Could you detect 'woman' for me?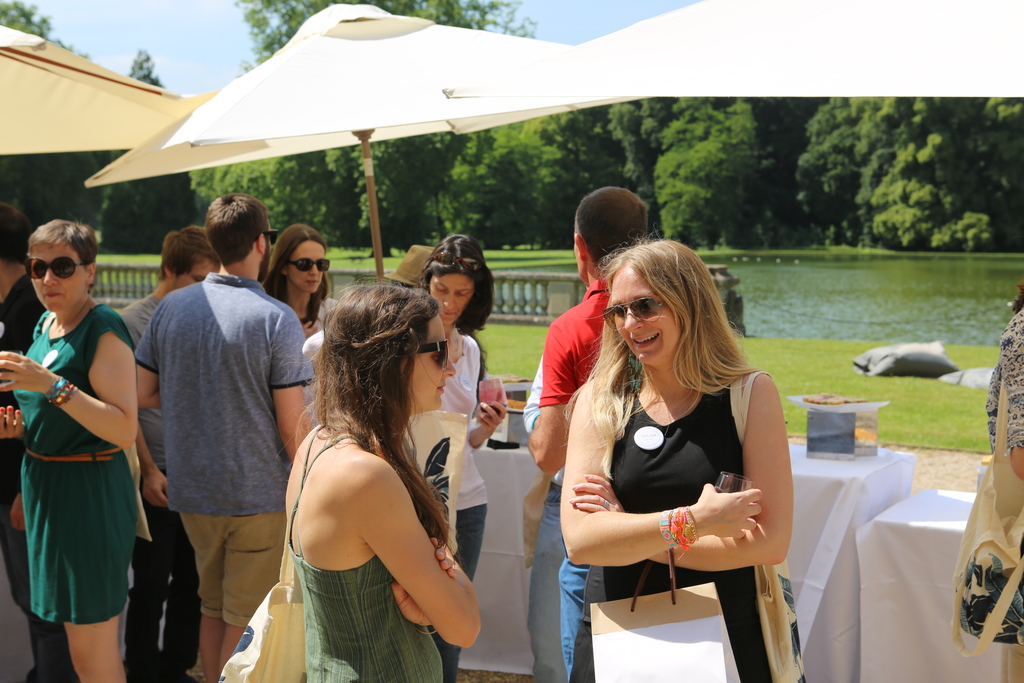
Detection result: (x1=276, y1=277, x2=488, y2=682).
